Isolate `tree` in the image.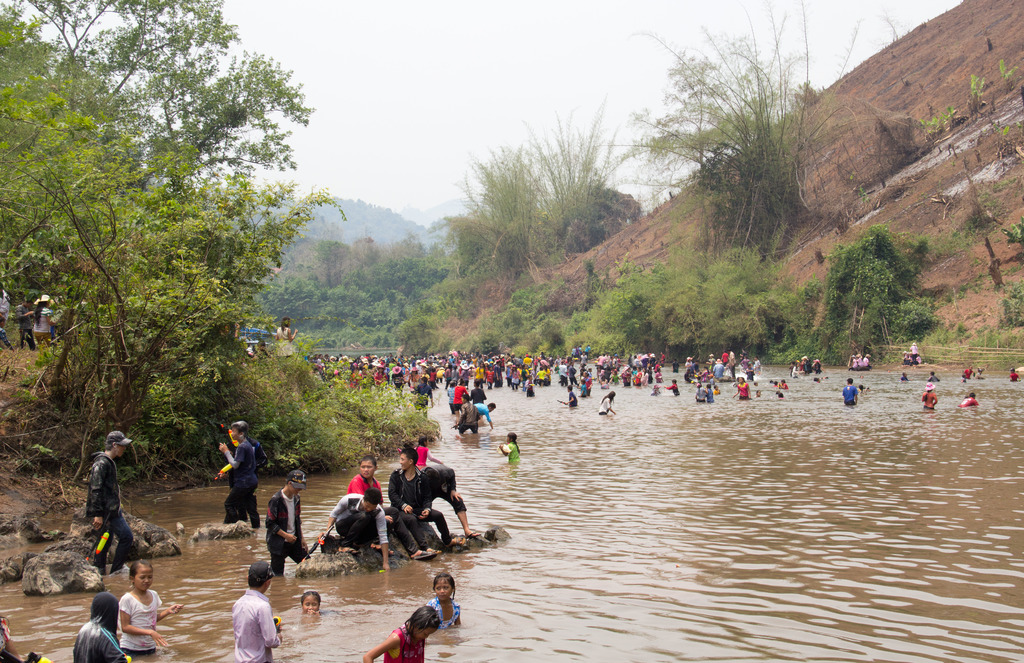
Isolated region: [13, 43, 316, 486].
